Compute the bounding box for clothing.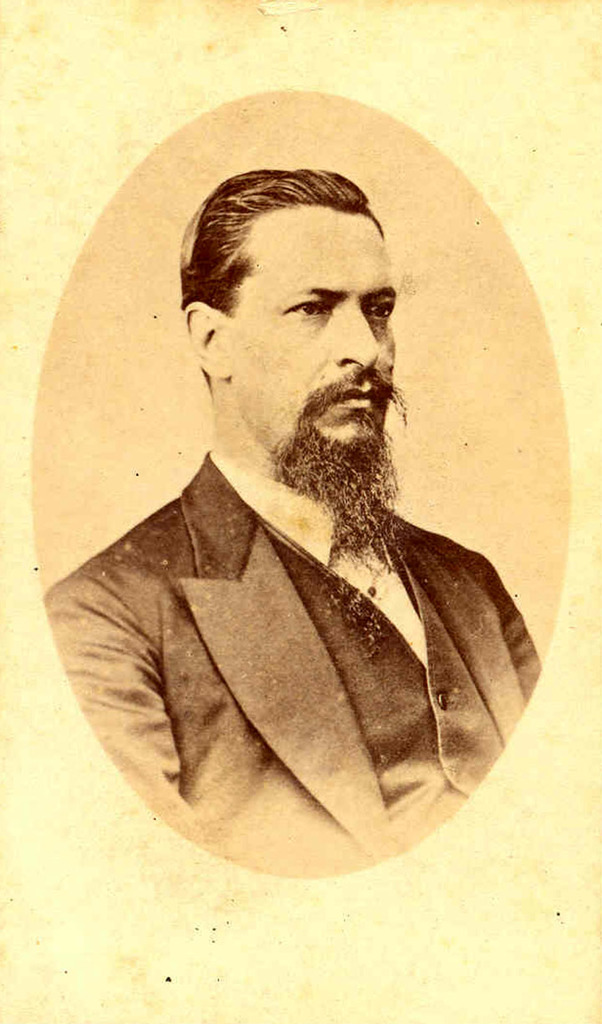
{"left": 48, "top": 481, "right": 570, "bottom": 871}.
